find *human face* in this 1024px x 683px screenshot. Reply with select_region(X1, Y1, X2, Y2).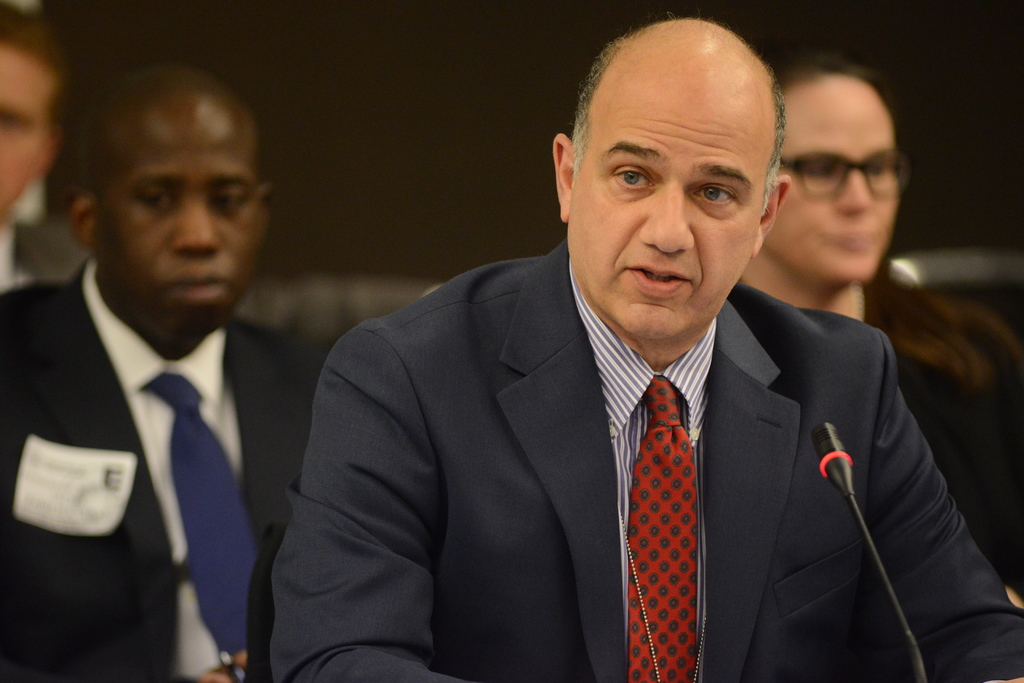
select_region(770, 79, 901, 286).
